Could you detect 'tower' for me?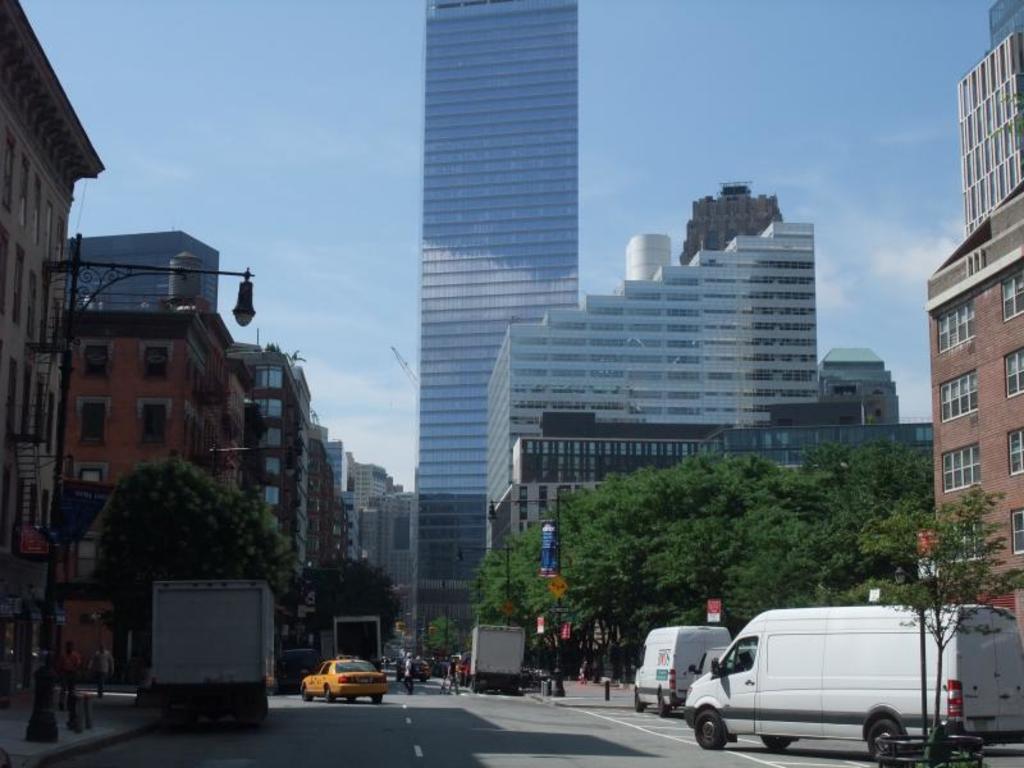
Detection result: bbox=[55, 297, 253, 685].
